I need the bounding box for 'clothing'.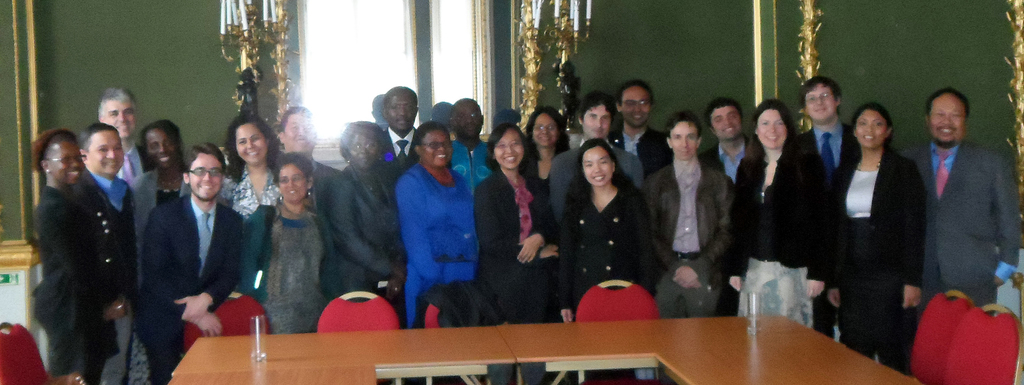
Here it is: region(390, 131, 479, 313).
